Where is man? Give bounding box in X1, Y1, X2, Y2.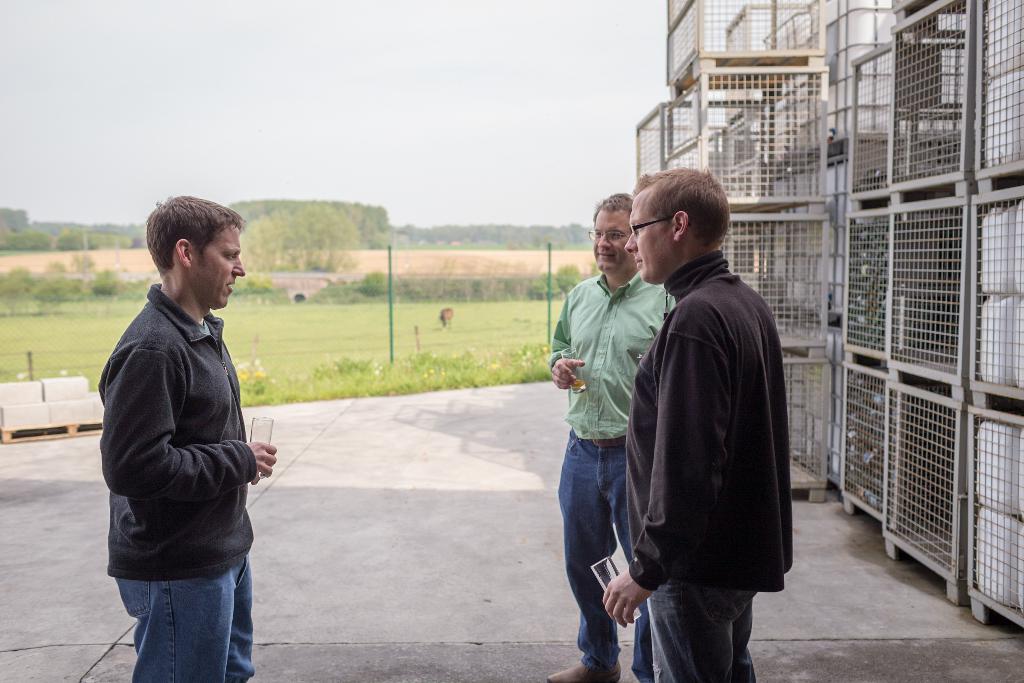
94, 183, 287, 655.
